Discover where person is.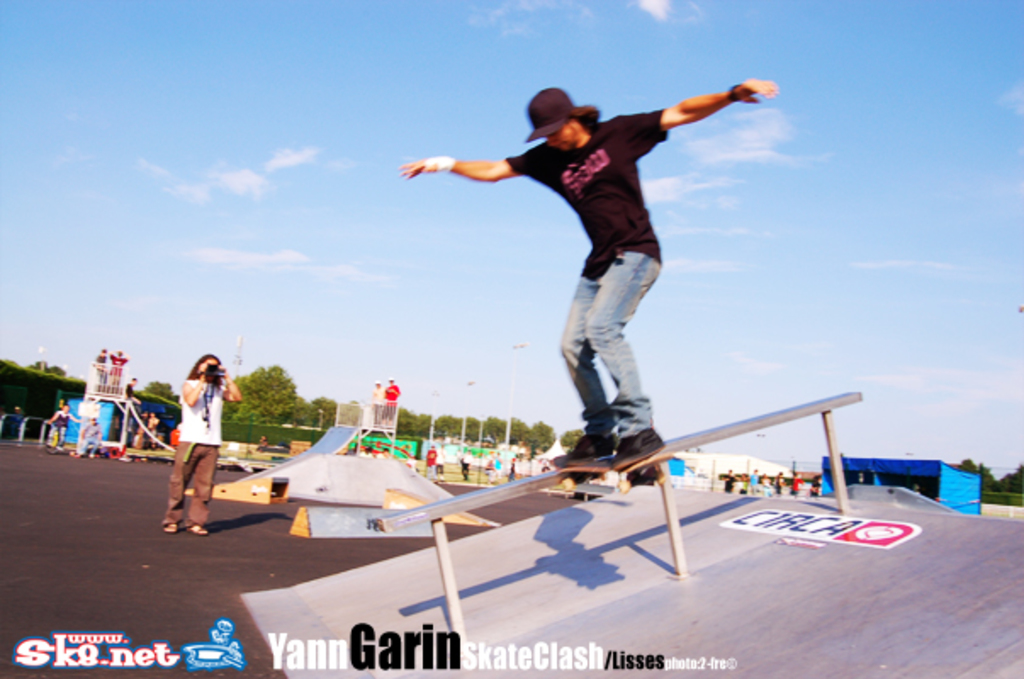
Discovered at x1=399, y1=75, x2=776, y2=470.
